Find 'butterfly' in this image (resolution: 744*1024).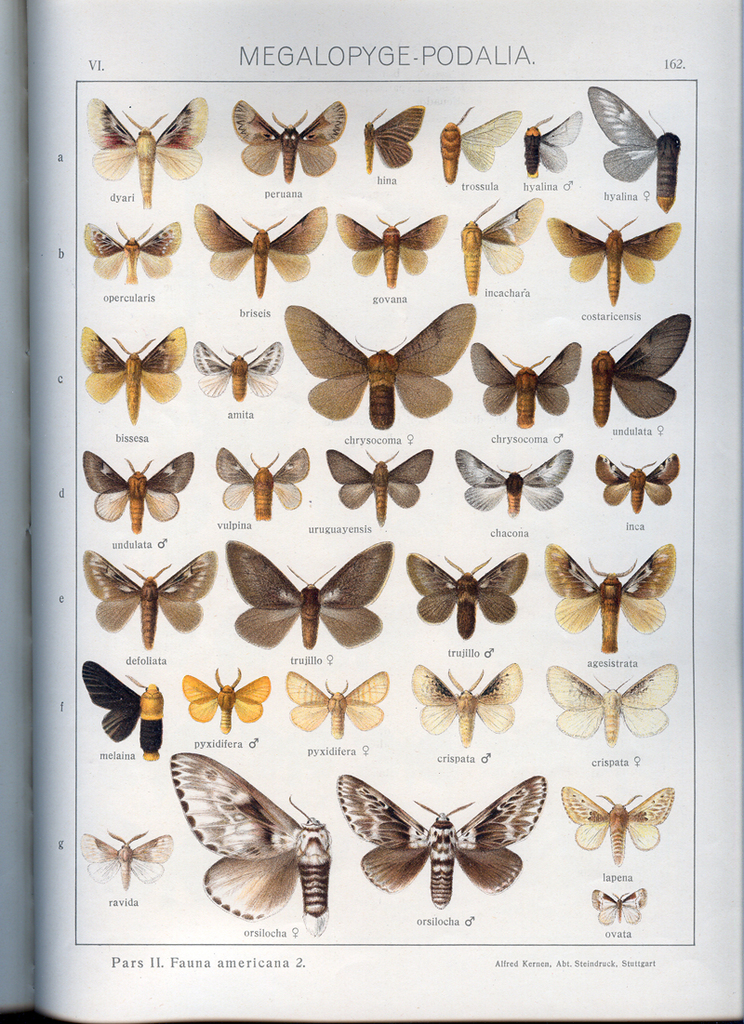
bbox=[338, 207, 449, 290].
